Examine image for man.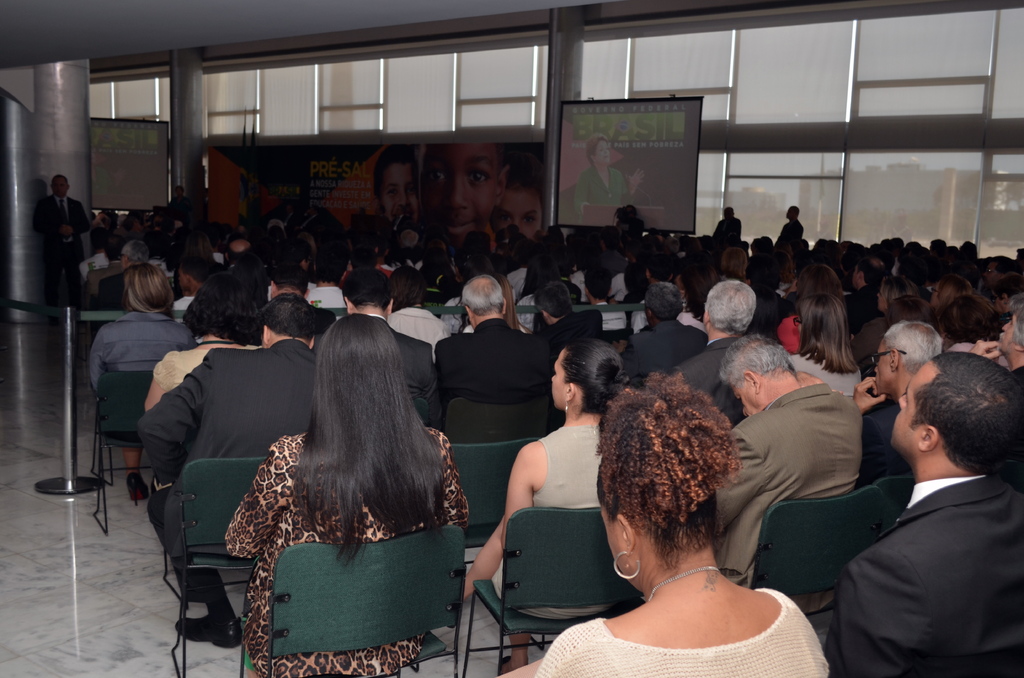
Examination result: crop(827, 353, 1023, 677).
